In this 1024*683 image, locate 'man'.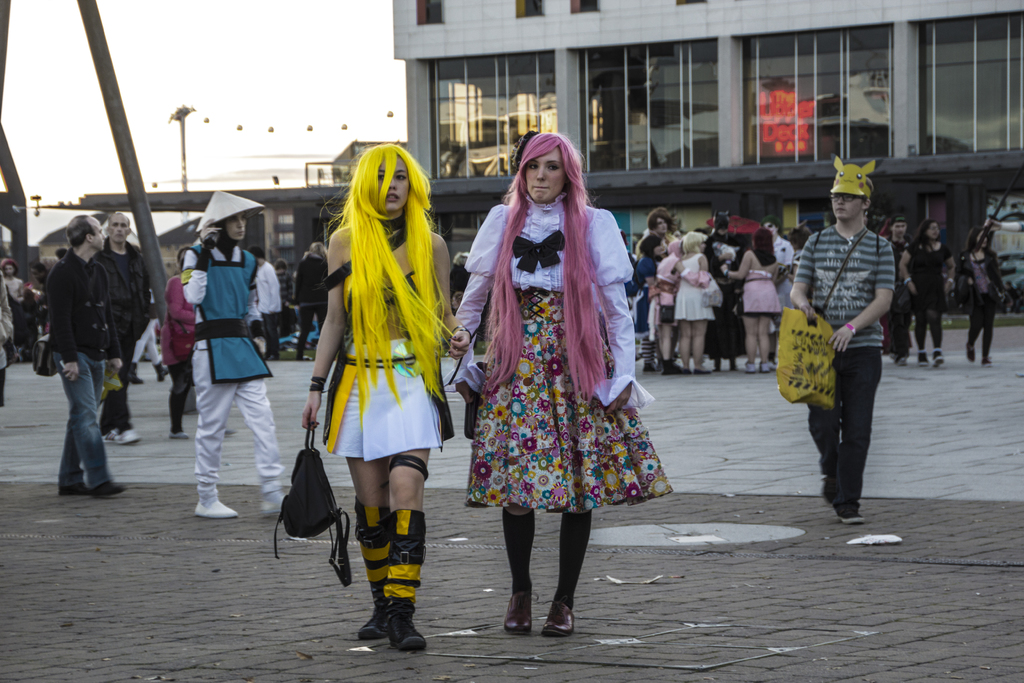
Bounding box: l=787, t=171, r=909, b=510.
